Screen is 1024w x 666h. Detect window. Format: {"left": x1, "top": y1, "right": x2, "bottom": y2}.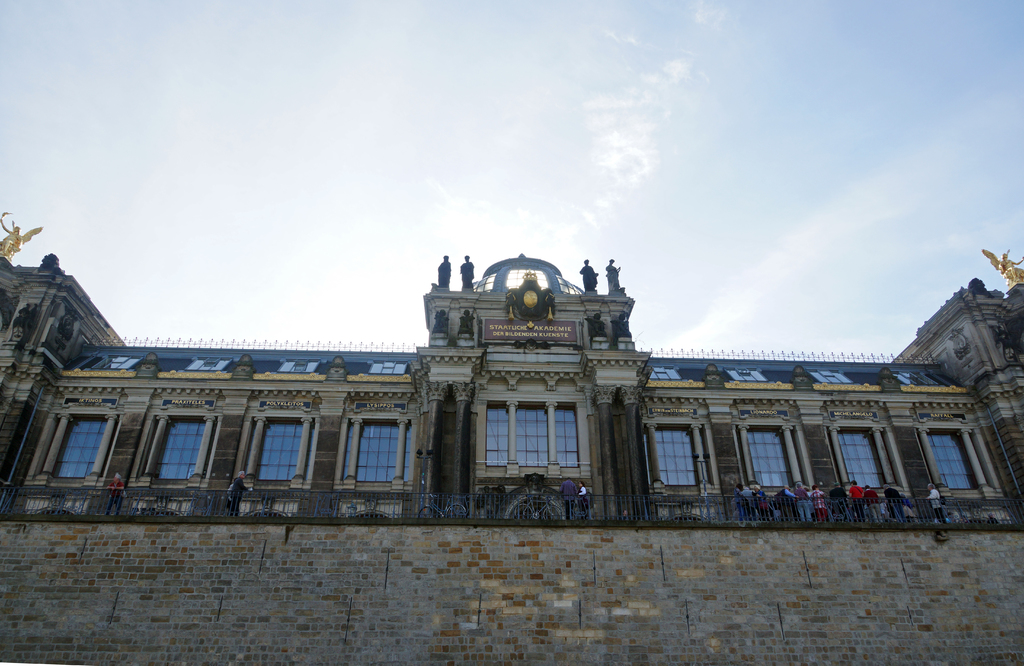
{"left": 834, "top": 425, "right": 900, "bottom": 491}.
